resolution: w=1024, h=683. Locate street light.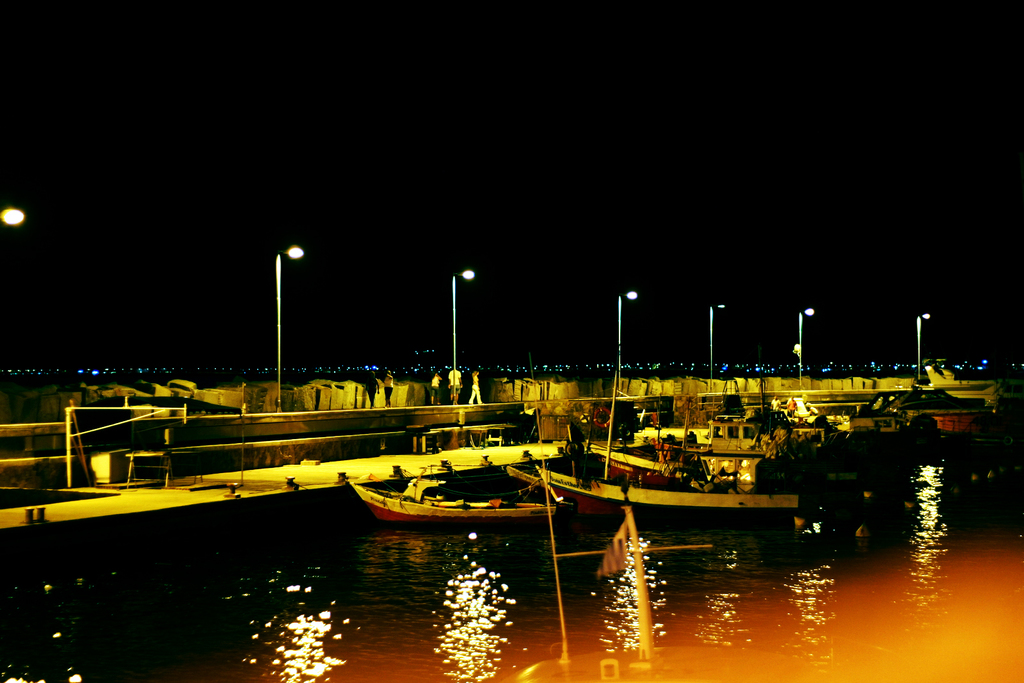
region(275, 237, 308, 419).
